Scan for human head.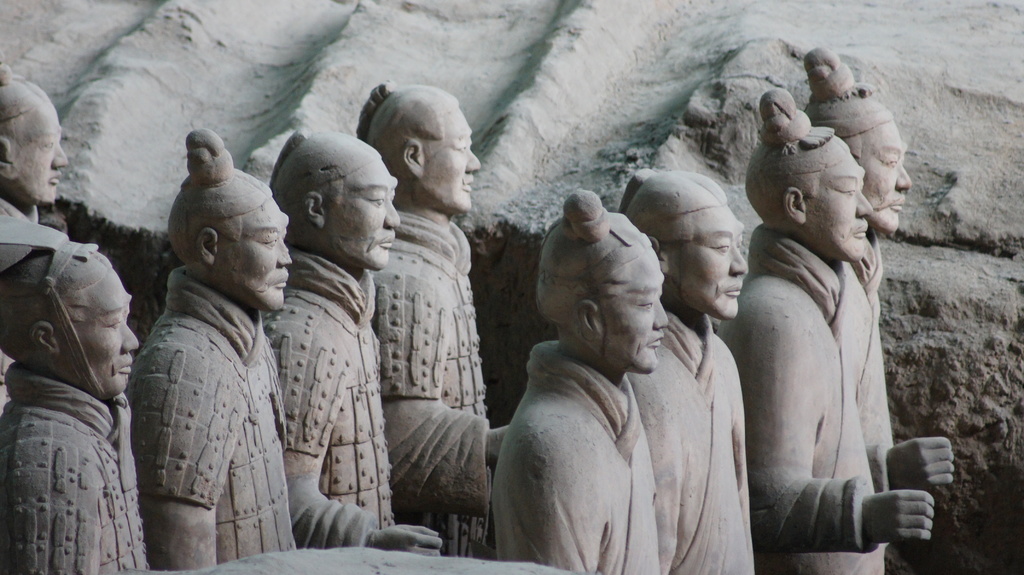
Scan result: <bbox>167, 125, 294, 312</bbox>.
